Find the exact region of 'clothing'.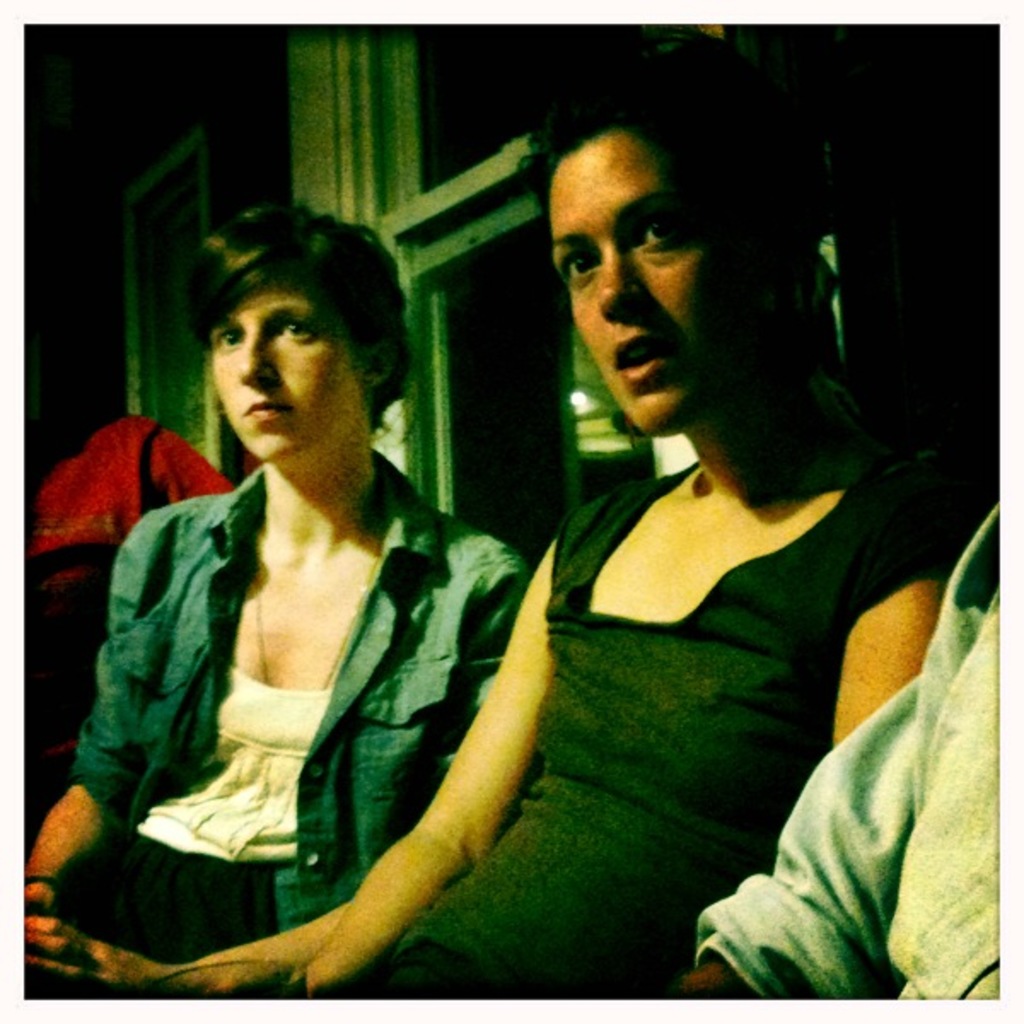
Exact region: (323,459,956,992).
